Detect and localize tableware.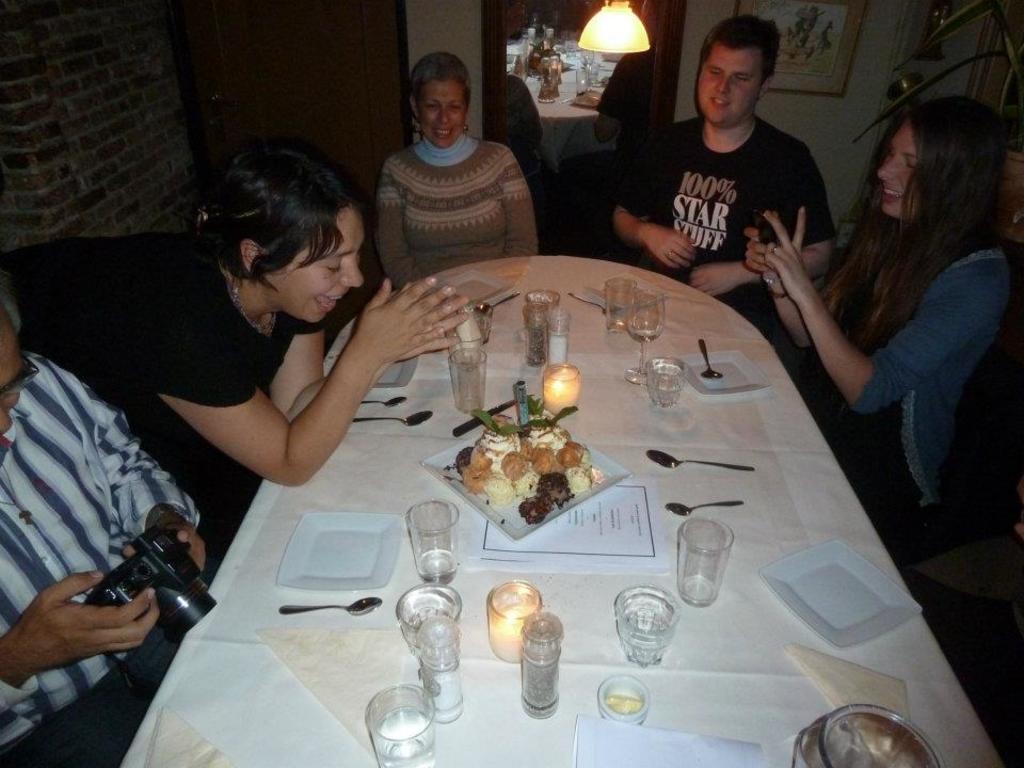
Localized at pyautogui.locateOnScreen(647, 345, 687, 405).
